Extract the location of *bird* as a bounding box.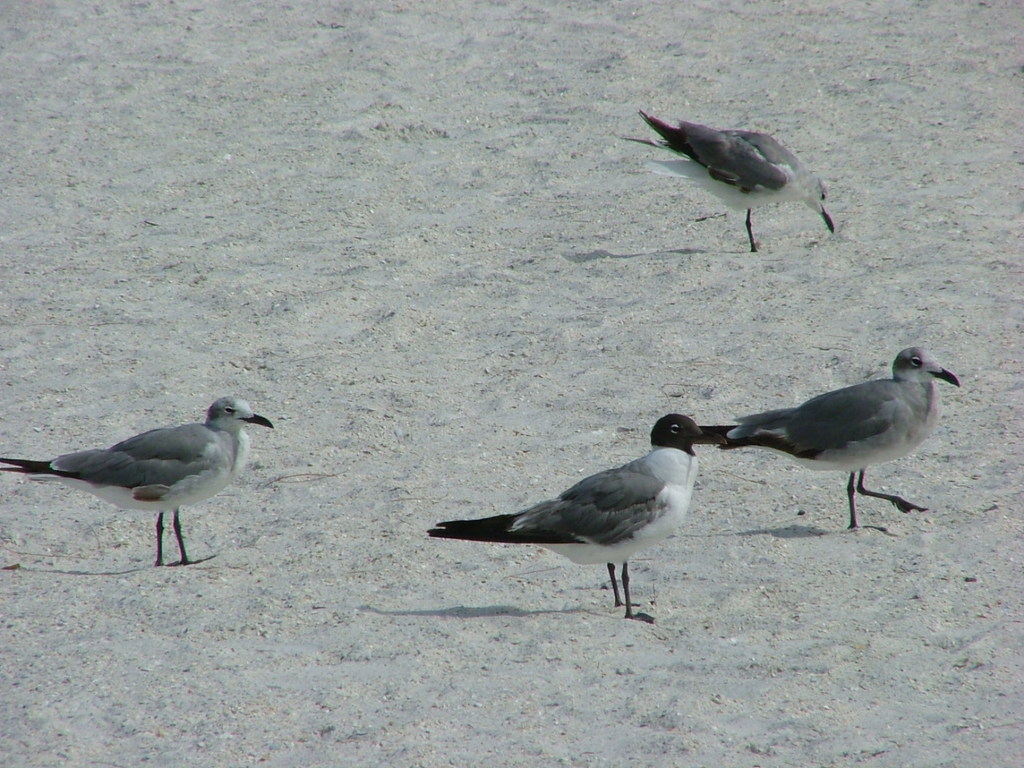
[x1=614, y1=108, x2=834, y2=254].
